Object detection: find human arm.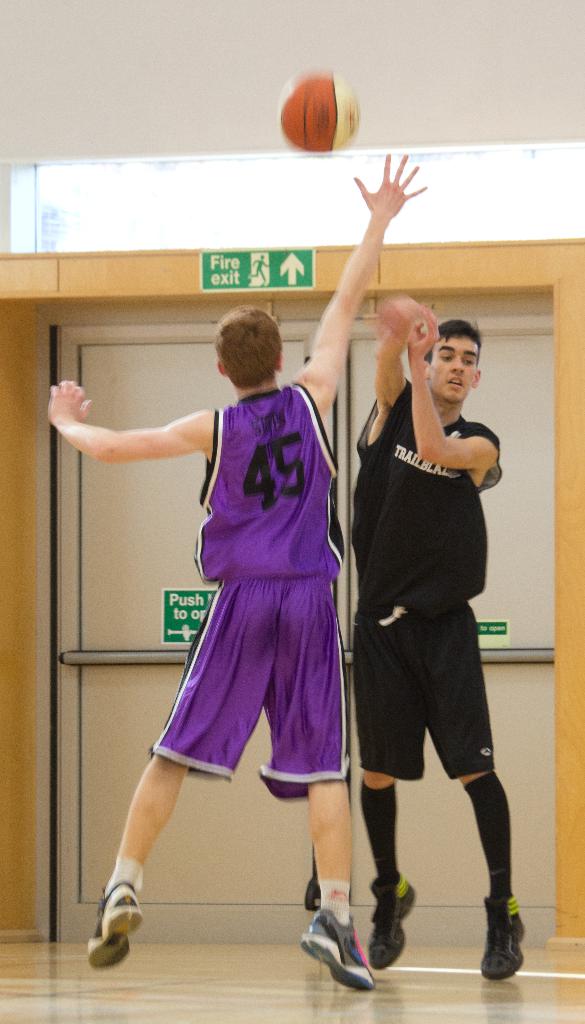
box(414, 308, 505, 481).
